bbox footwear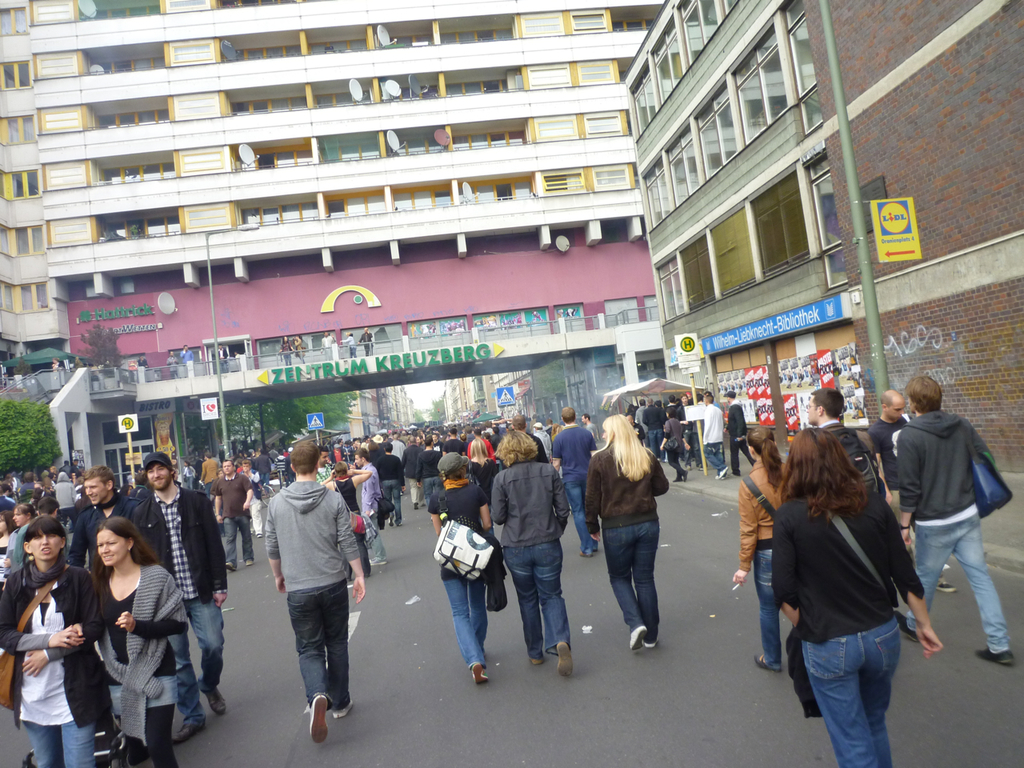
[x1=629, y1=623, x2=644, y2=650]
